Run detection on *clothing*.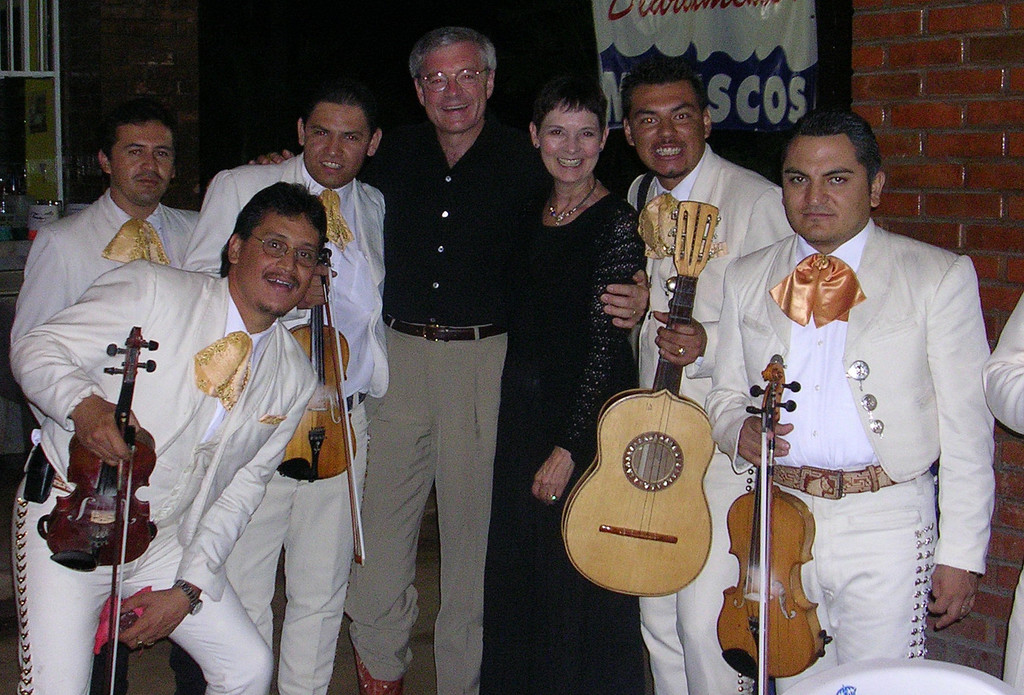
Result: BBox(506, 195, 649, 694).
